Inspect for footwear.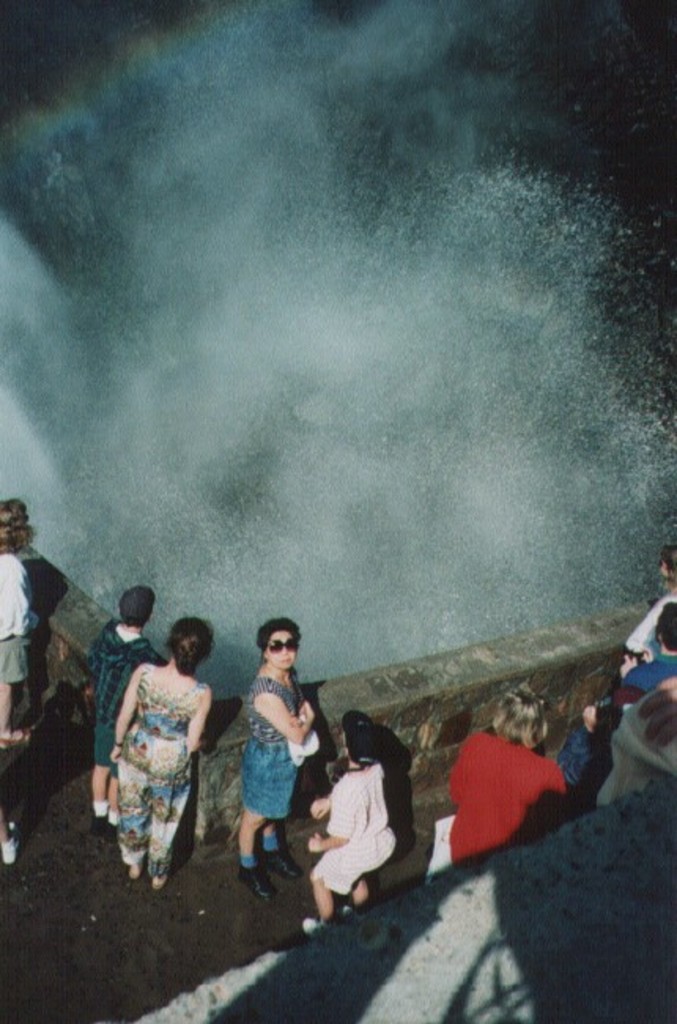
Inspection: l=0, t=819, r=20, b=866.
